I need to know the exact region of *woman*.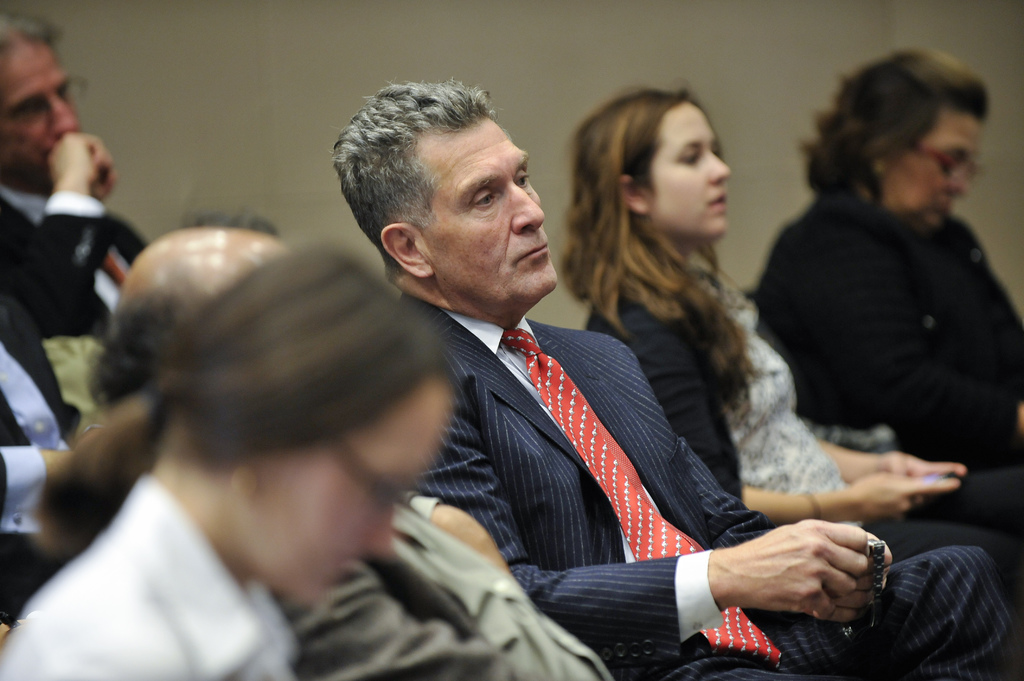
Region: Rect(576, 76, 1023, 680).
